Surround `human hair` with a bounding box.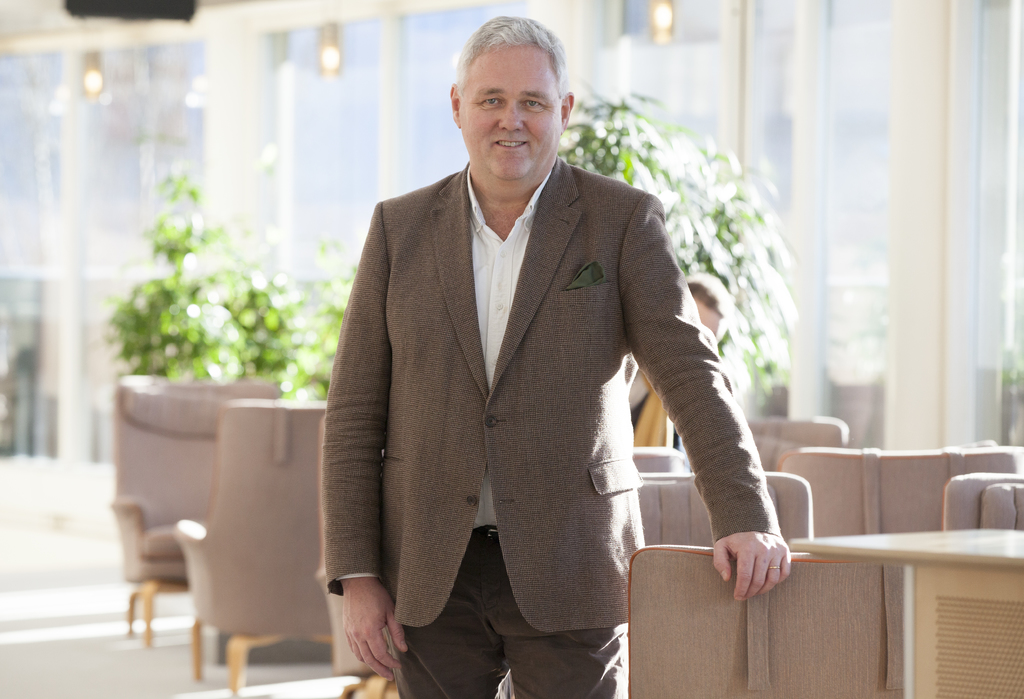
<bbox>444, 21, 569, 138</bbox>.
